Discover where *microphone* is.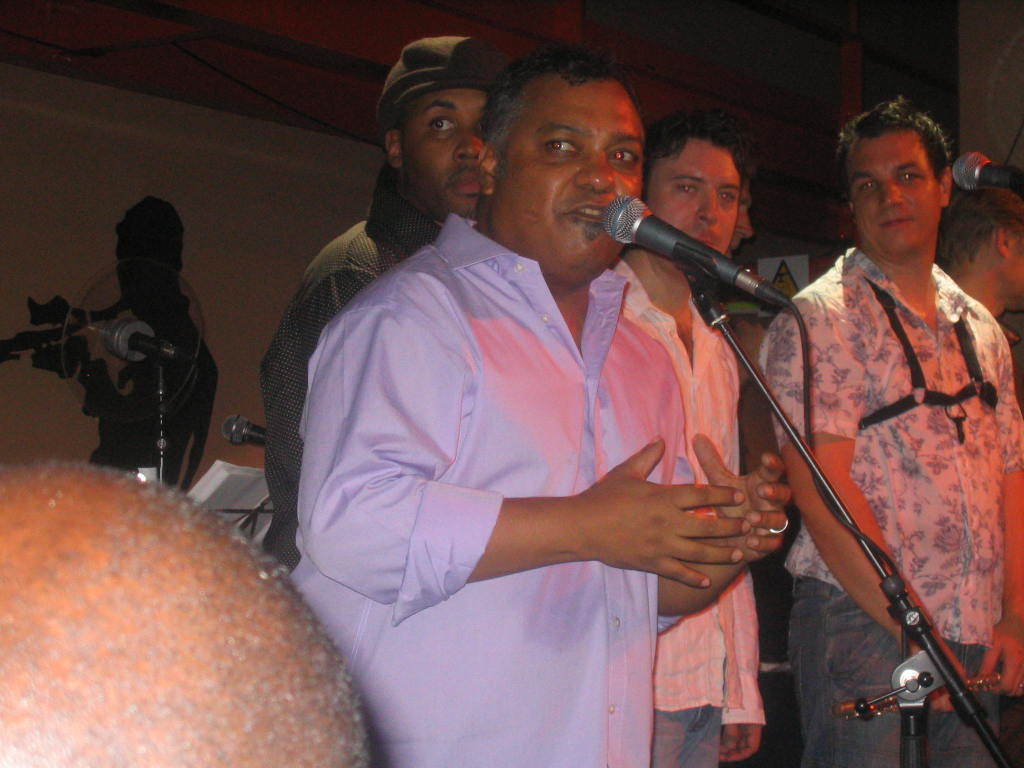
Discovered at (left=607, top=191, right=824, bottom=345).
